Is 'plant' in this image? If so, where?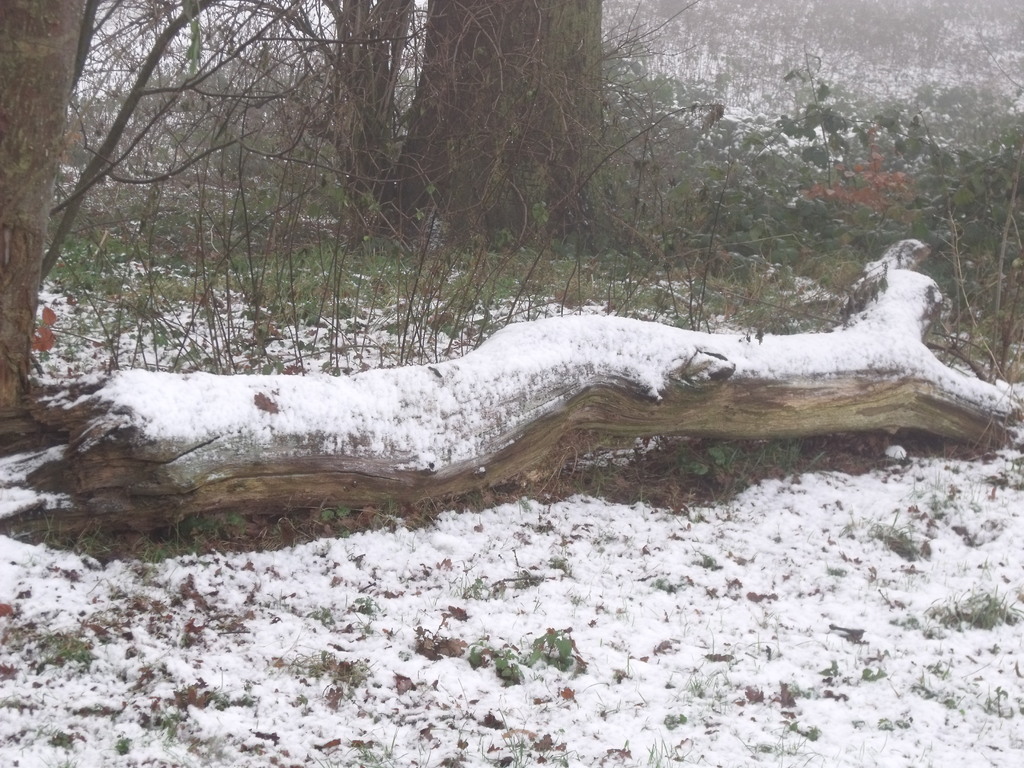
Yes, at (x1=660, y1=710, x2=698, y2=724).
